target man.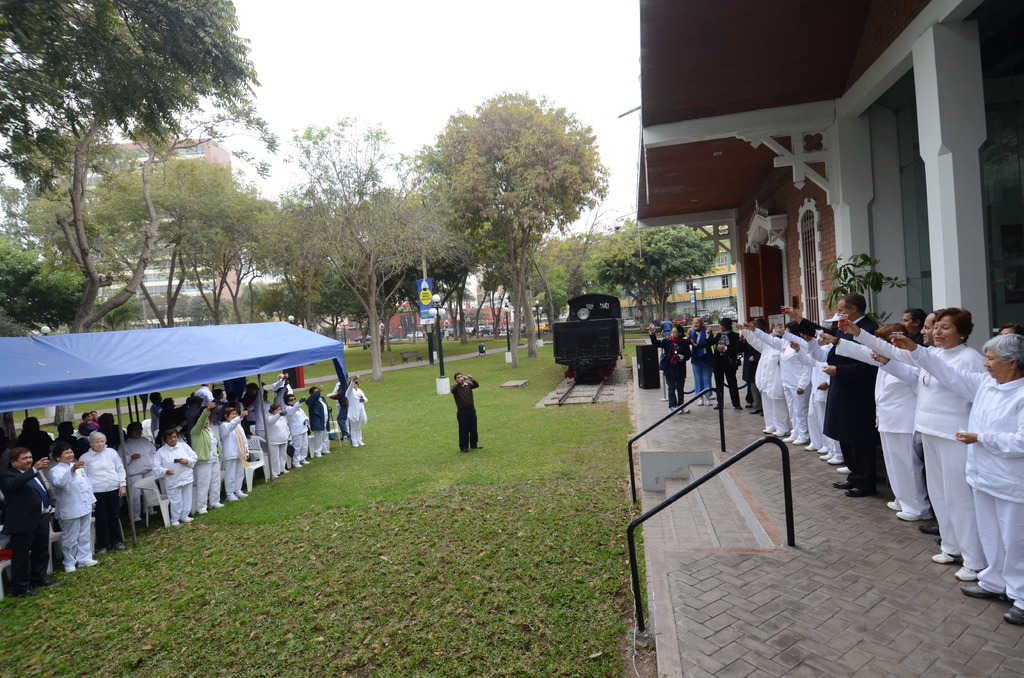
Target region: rect(916, 310, 941, 547).
